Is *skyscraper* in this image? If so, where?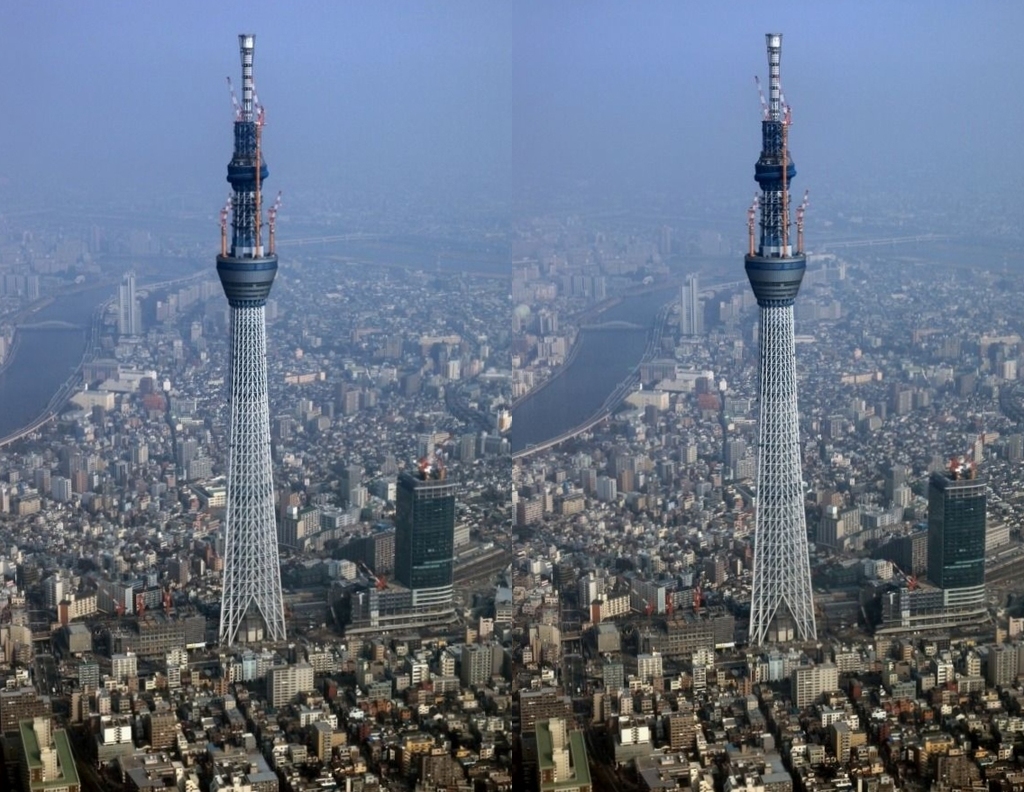
Yes, at BBox(929, 451, 1003, 604).
